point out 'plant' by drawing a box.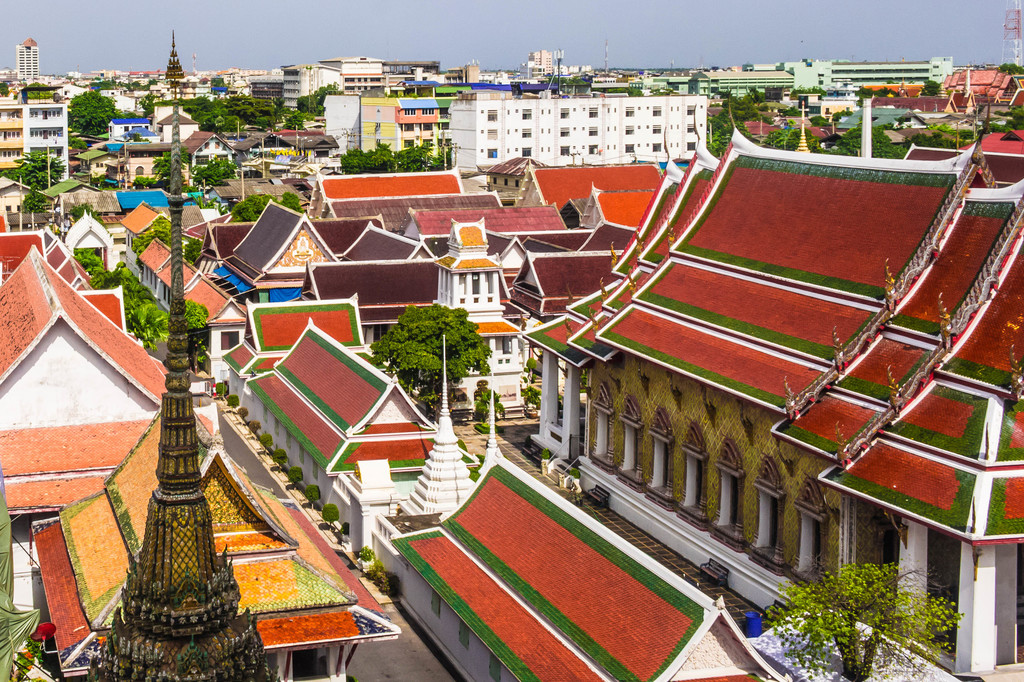
<box>572,468,582,480</box>.
